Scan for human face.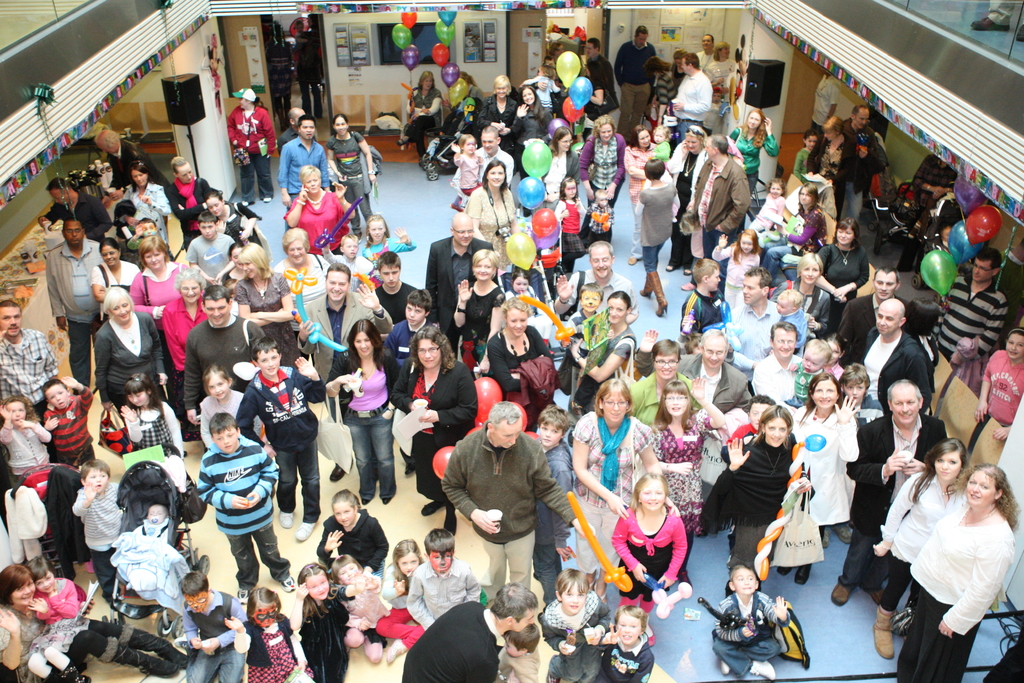
Scan result: (125, 215, 136, 226).
